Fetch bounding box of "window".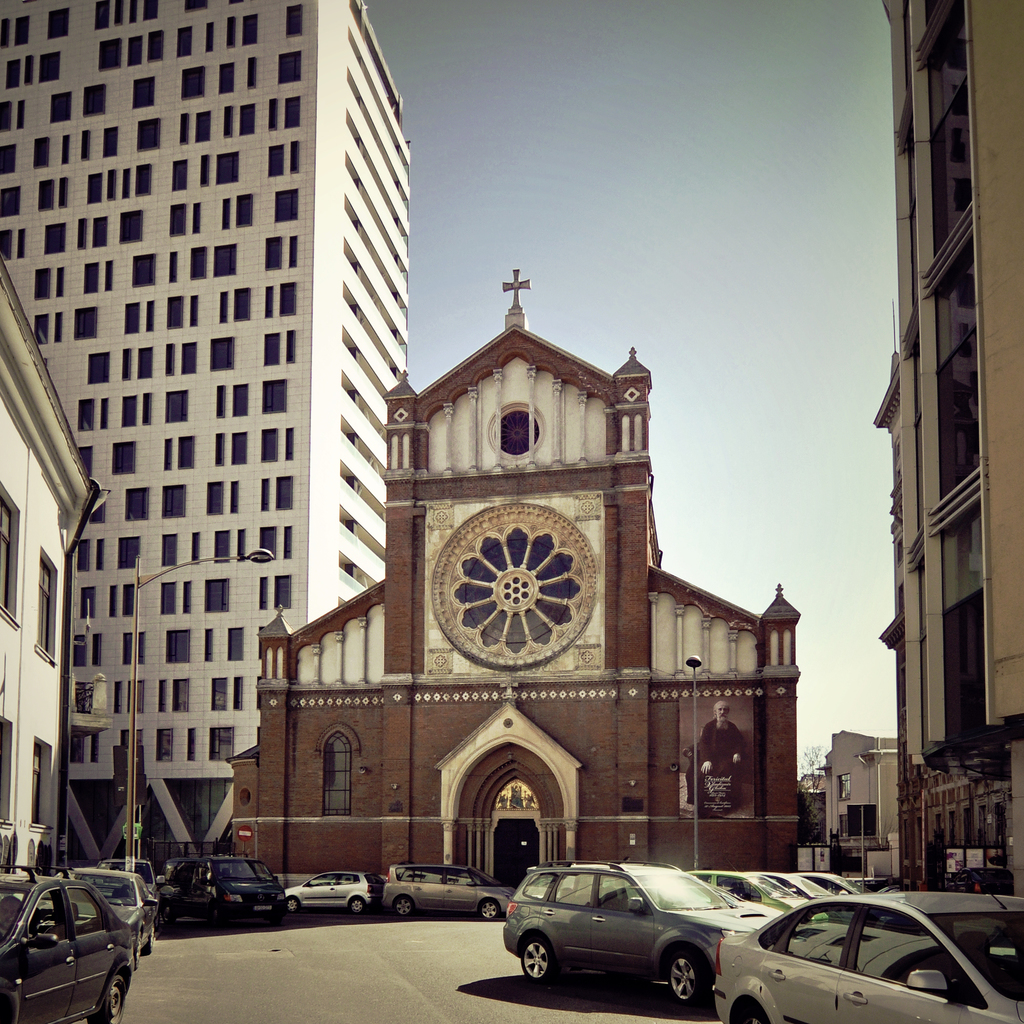
Bbox: <bbox>211, 336, 239, 371</bbox>.
